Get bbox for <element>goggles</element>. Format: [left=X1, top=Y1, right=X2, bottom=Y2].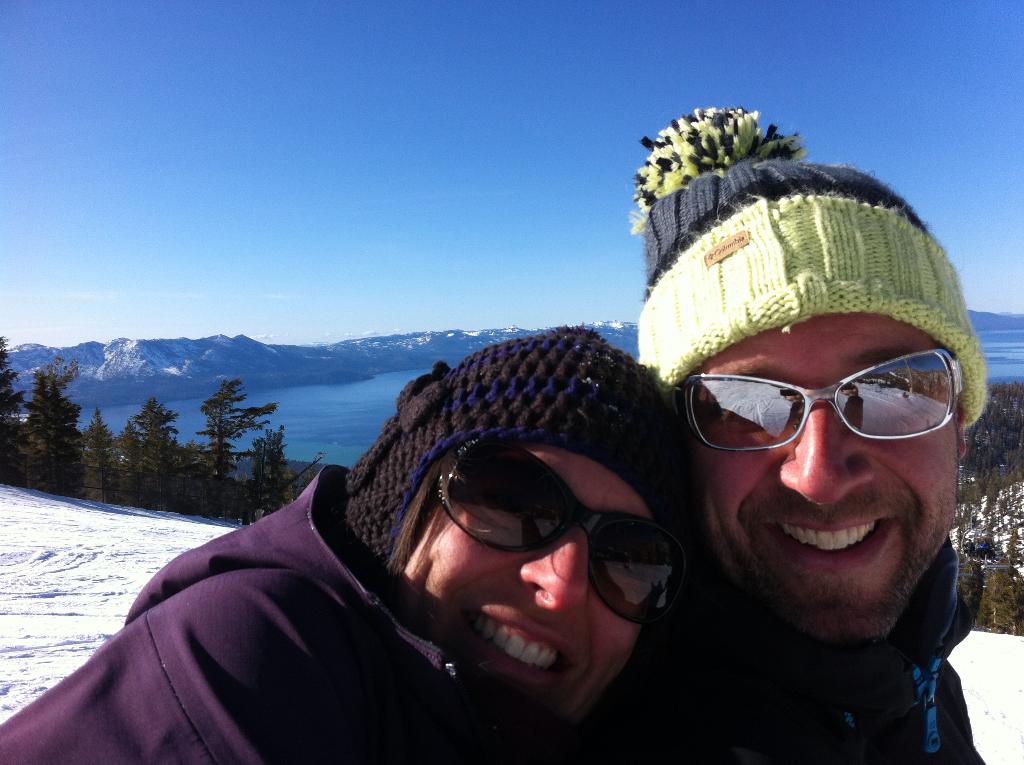
[left=673, top=351, right=979, bottom=444].
